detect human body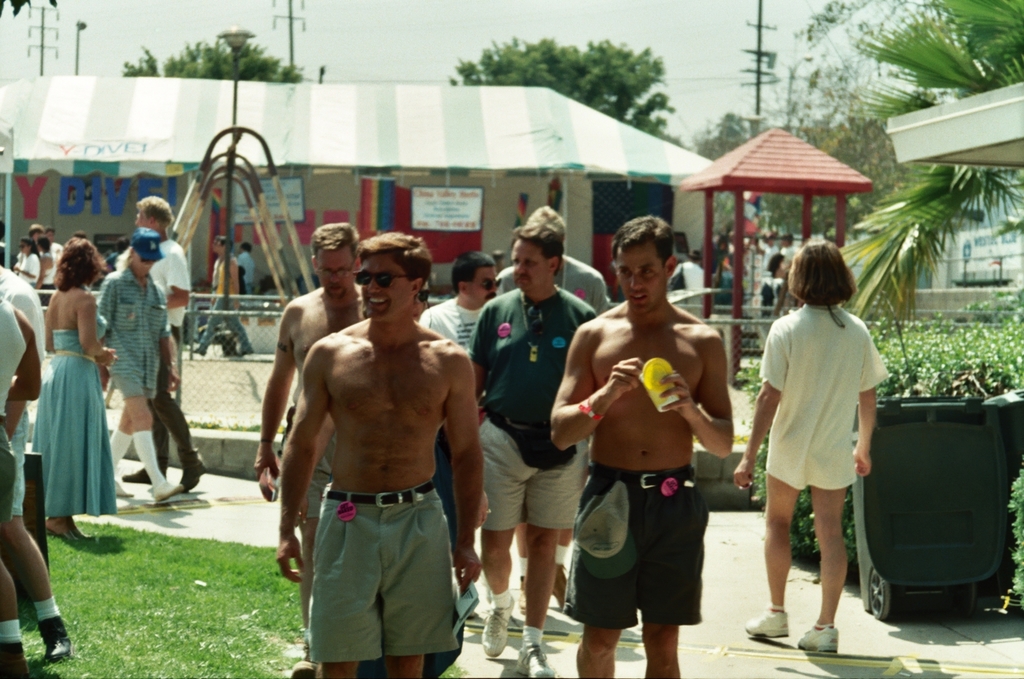
560/243/746/678
